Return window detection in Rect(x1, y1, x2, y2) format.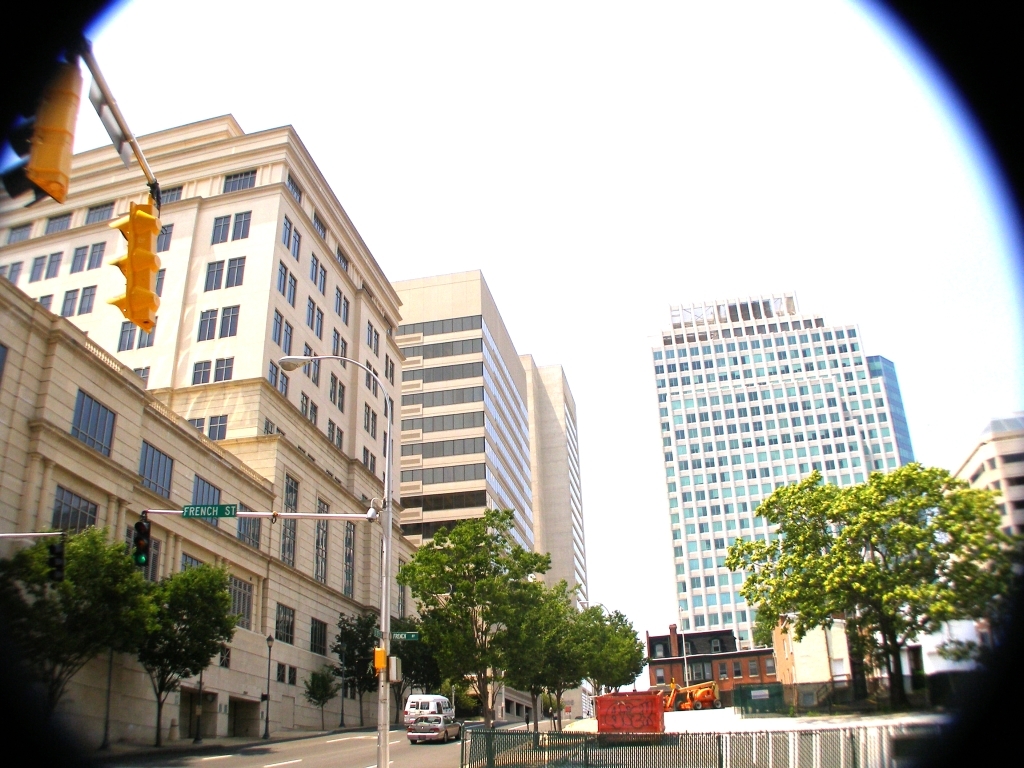
Rect(114, 313, 159, 346).
